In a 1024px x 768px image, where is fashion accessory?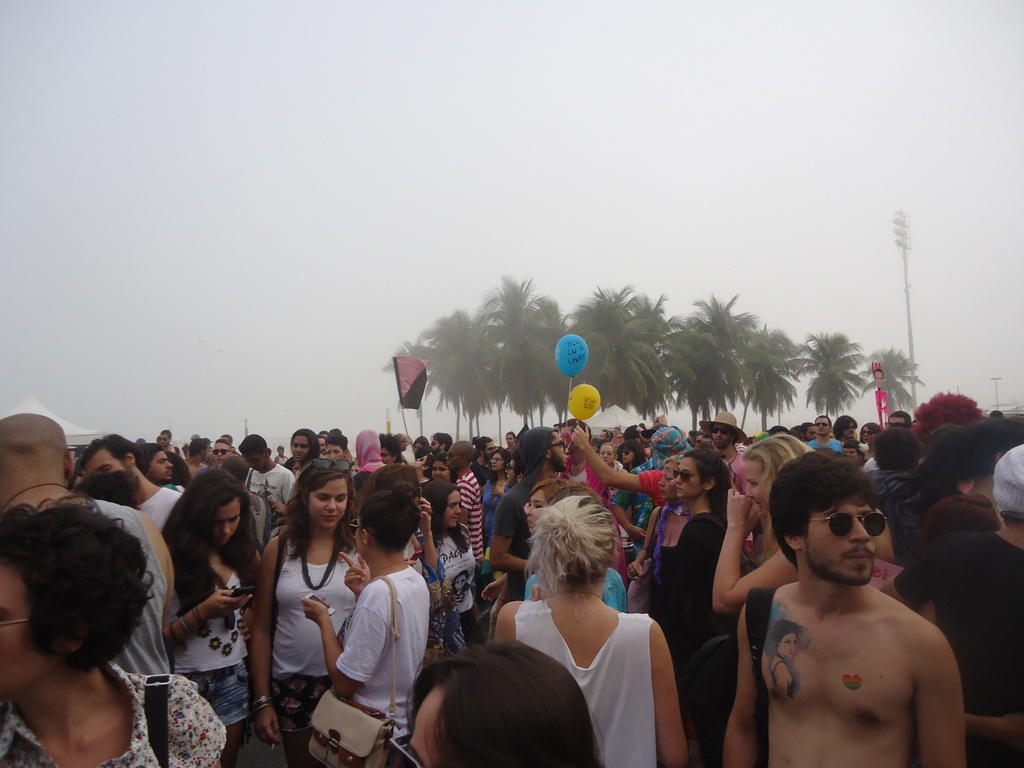
pyautogui.locateOnScreen(0, 481, 70, 508).
